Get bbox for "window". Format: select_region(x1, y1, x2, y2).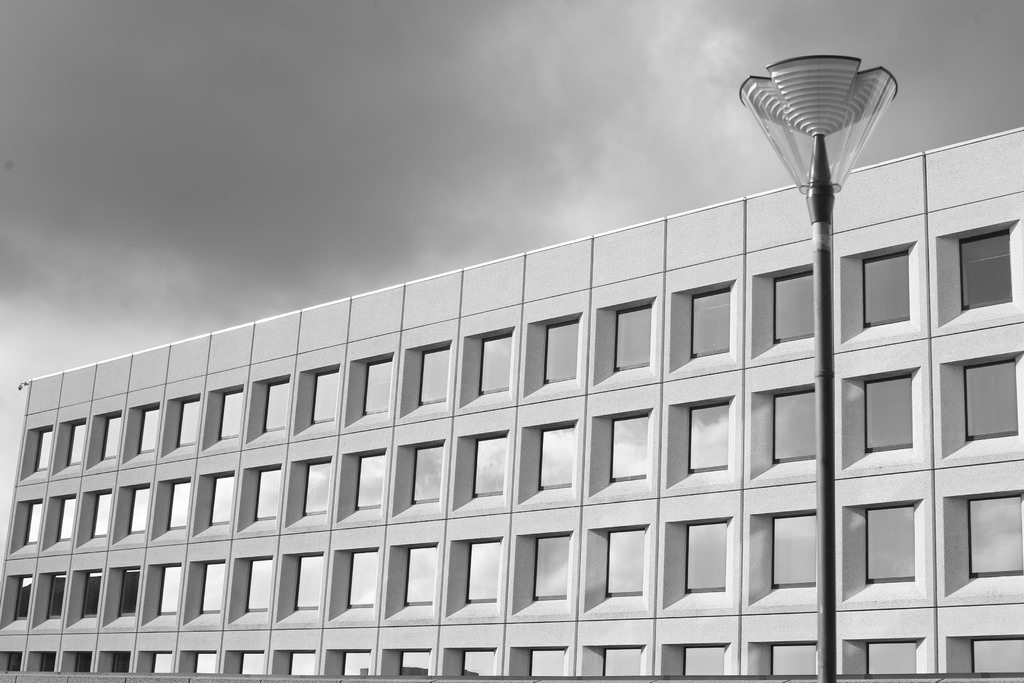
select_region(461, 652, 495, 675).
